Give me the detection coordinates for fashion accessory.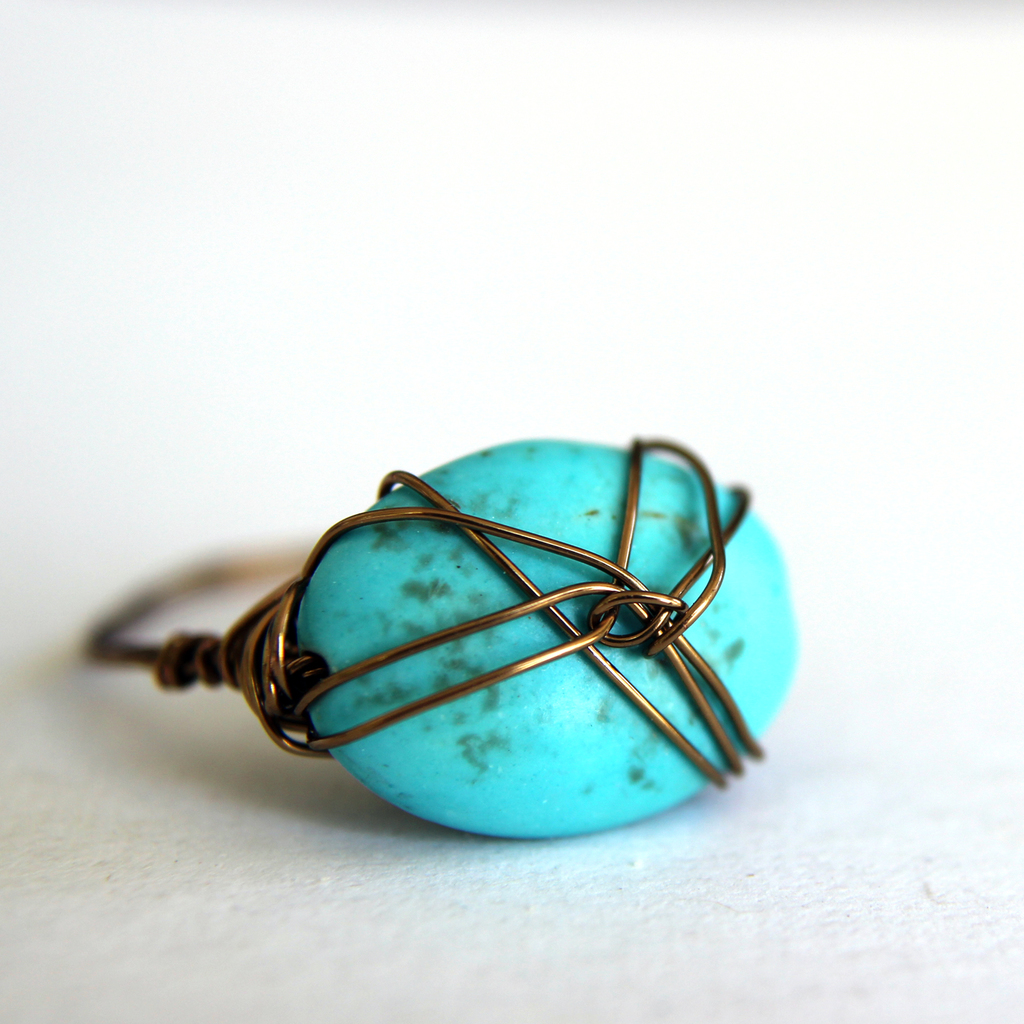
83 438 801 838.
